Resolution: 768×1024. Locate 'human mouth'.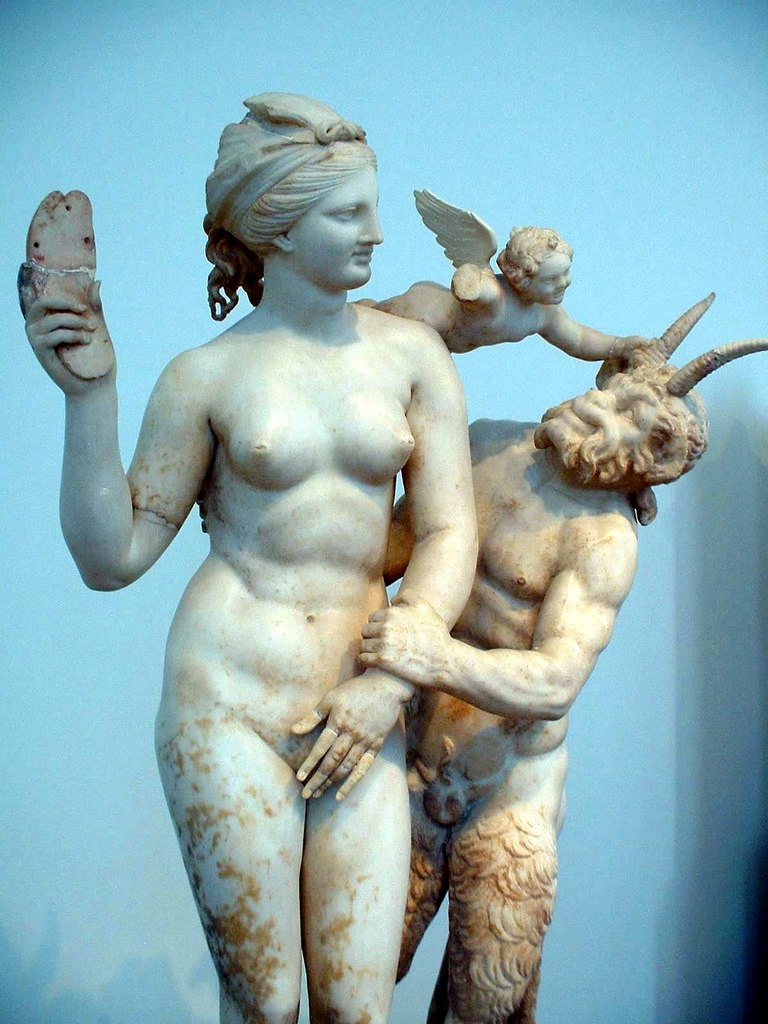
left=561, top=391, right=594, bottom=430.
